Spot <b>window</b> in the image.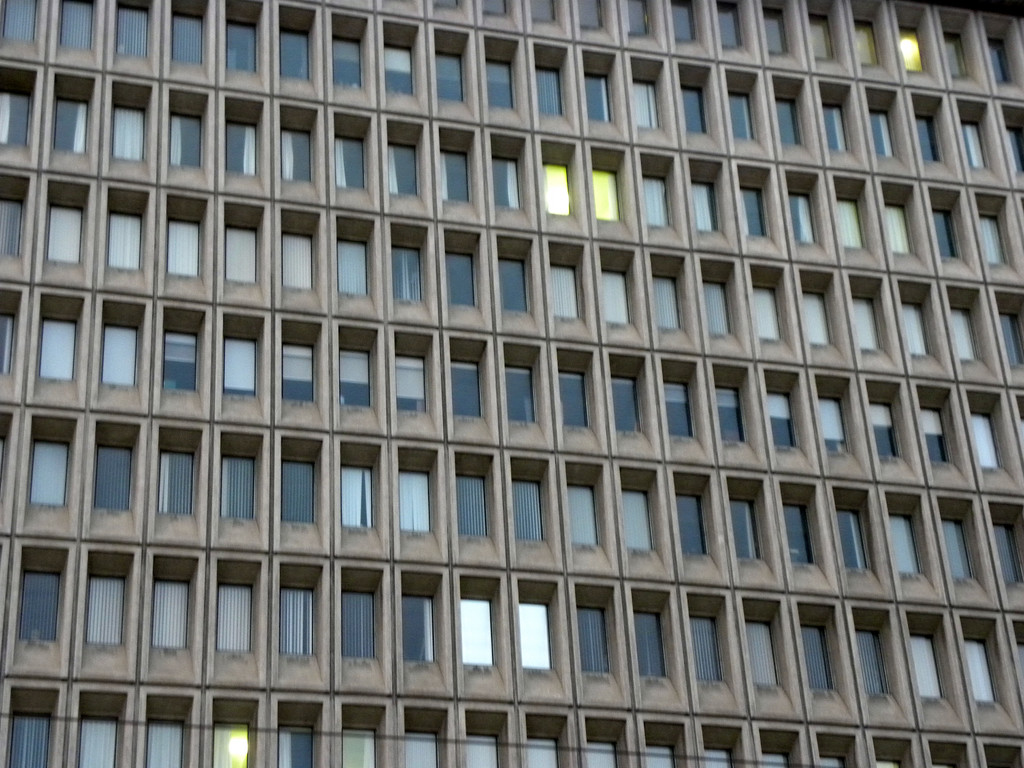
<b>window</b> found at [x1=980, y1=739, x2=1023, y2=767].
